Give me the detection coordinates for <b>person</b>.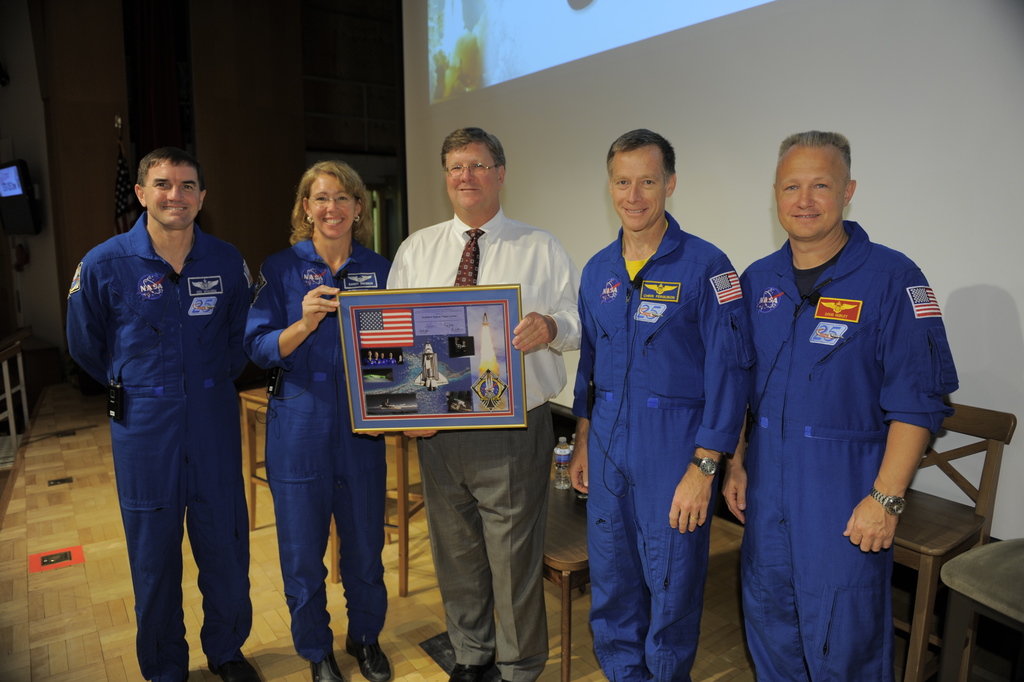
box=[245, 161, 393, 681].
